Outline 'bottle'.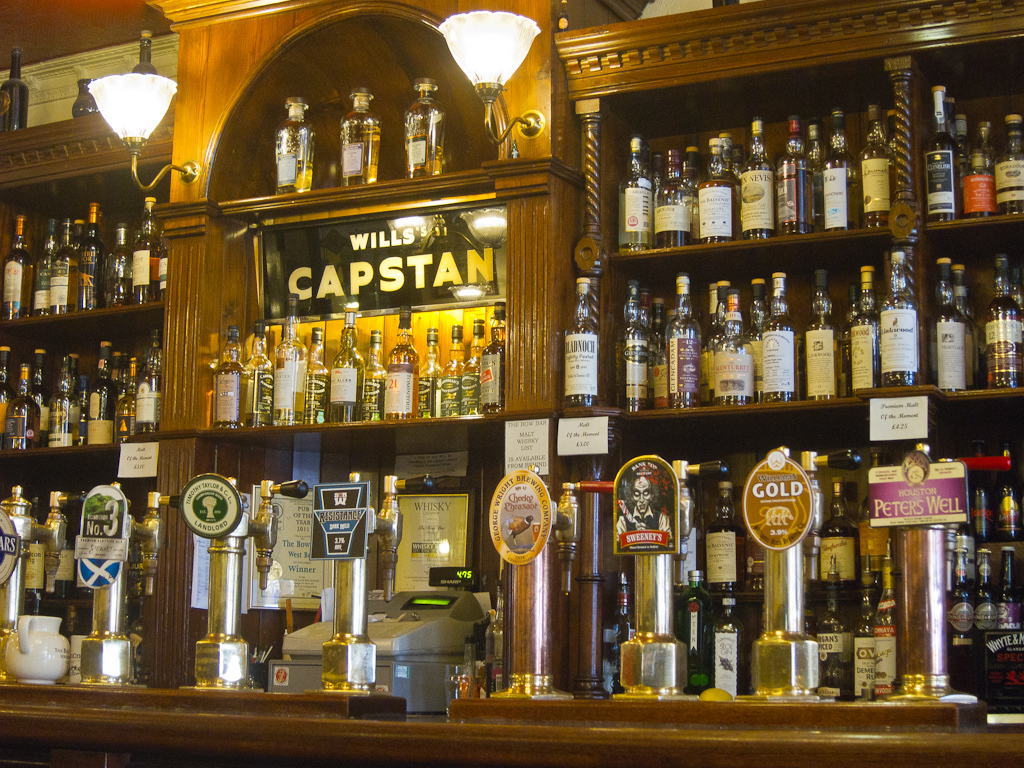
Outline: x1=611 y1=580 x2=635 y2=651.
